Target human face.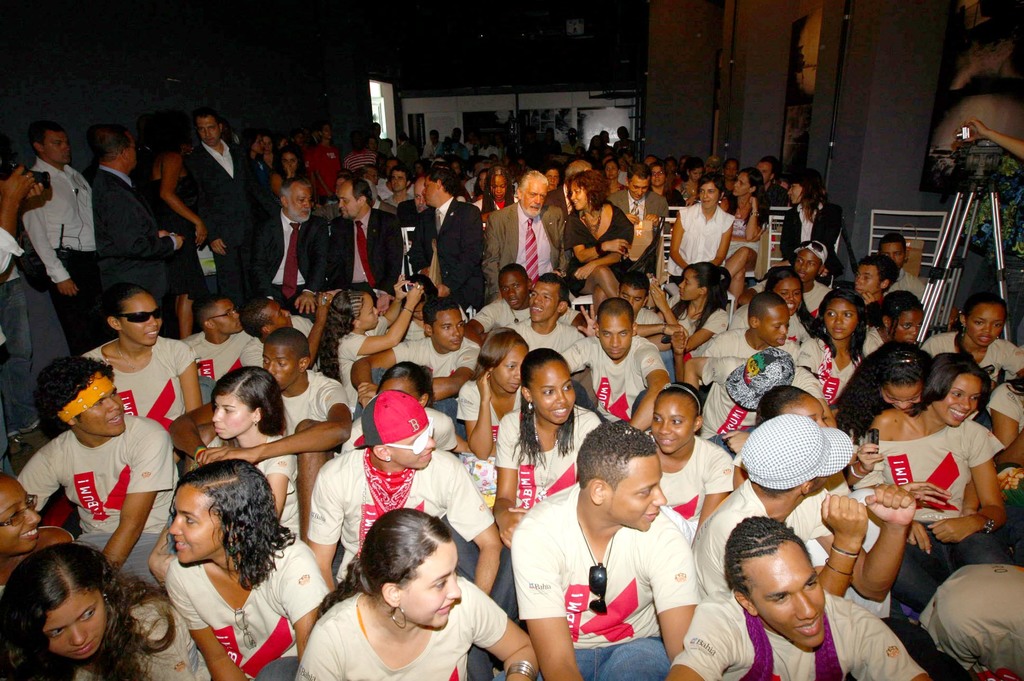
Target region: 82, 390, 129, 435.
